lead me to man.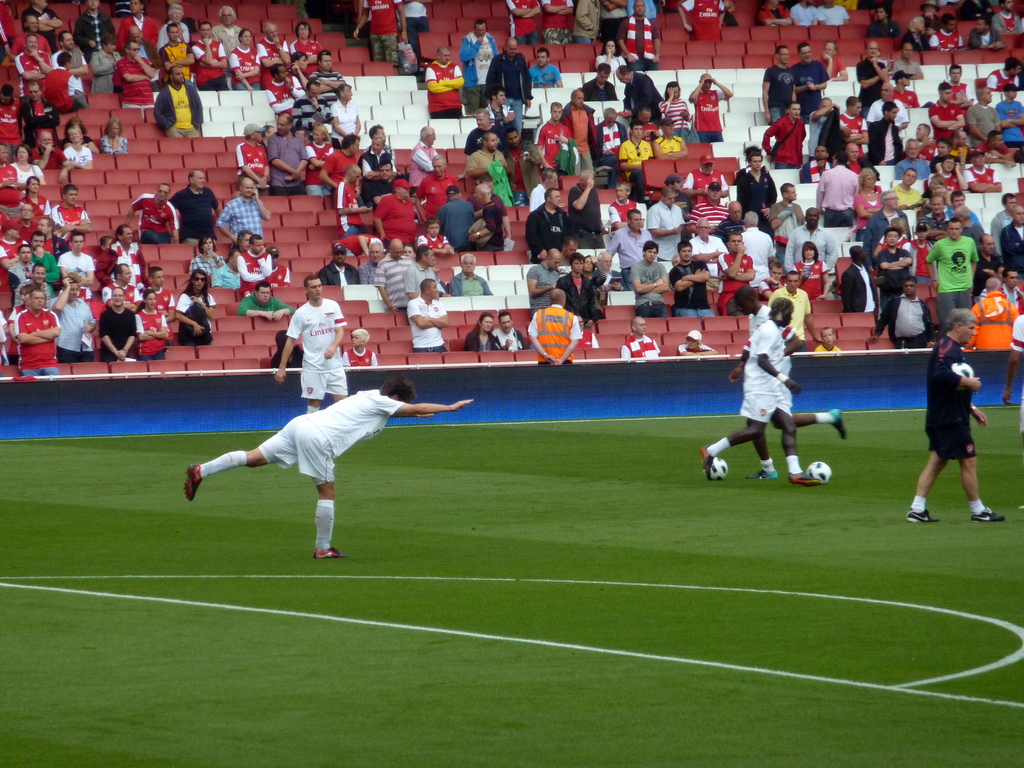
Lead to {"left": 758, "top": 42, "right": 794, "bottom": 128}.
